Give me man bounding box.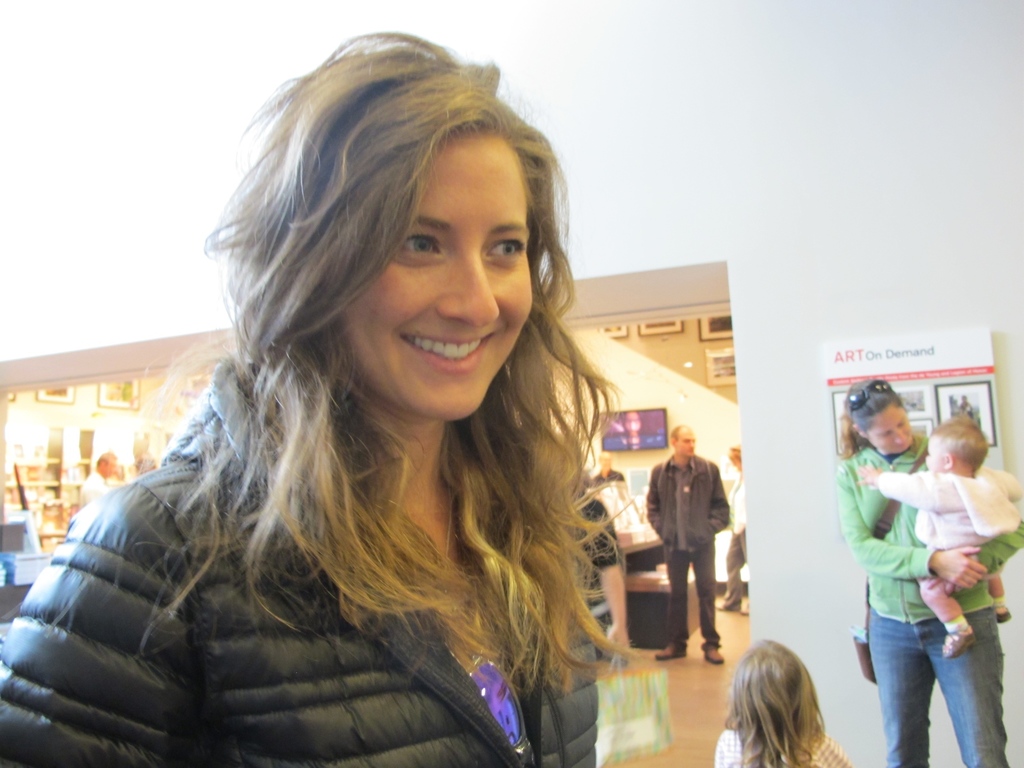
<box>583,444,624,489</box>.
